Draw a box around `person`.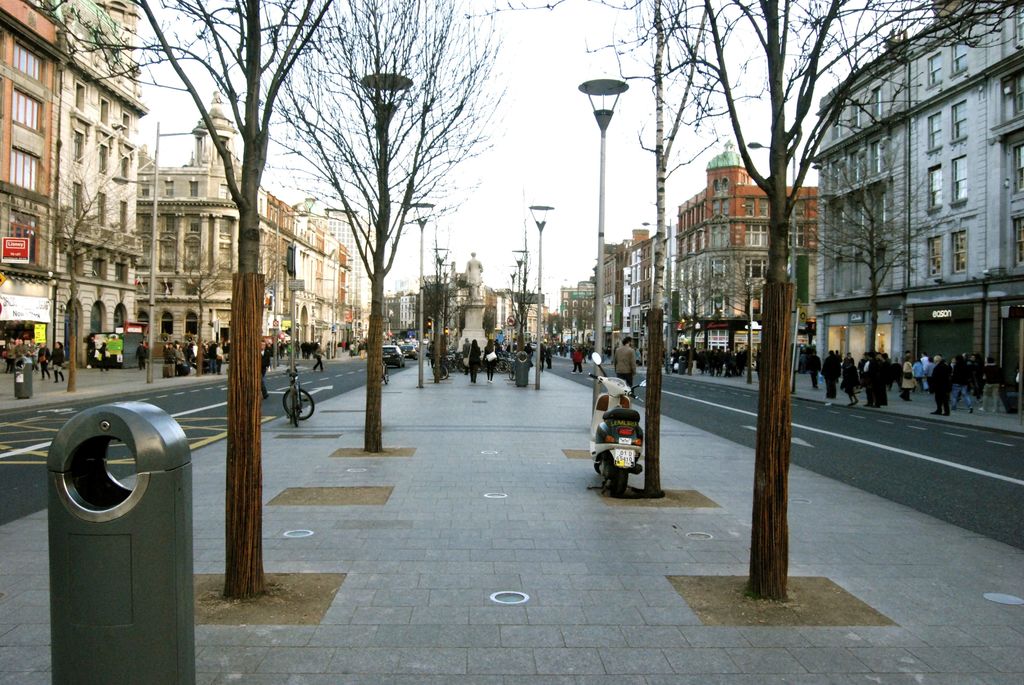
809:348:909:404.
